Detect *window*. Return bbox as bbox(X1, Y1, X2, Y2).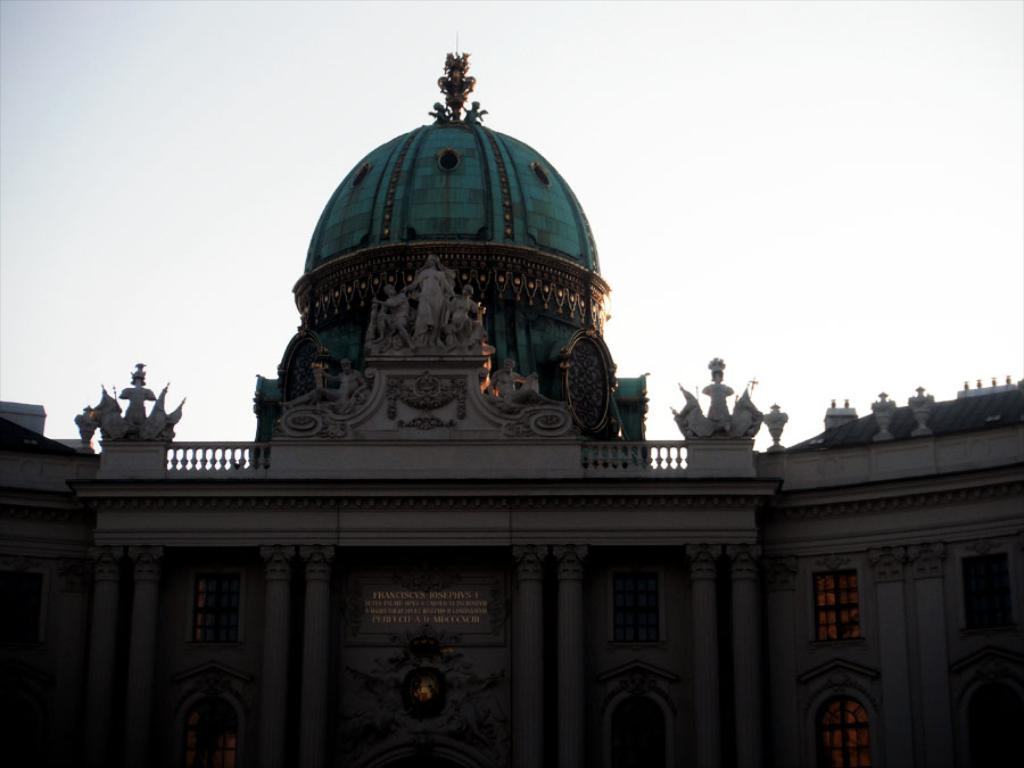
bbox(185, 567, 247, 645).
